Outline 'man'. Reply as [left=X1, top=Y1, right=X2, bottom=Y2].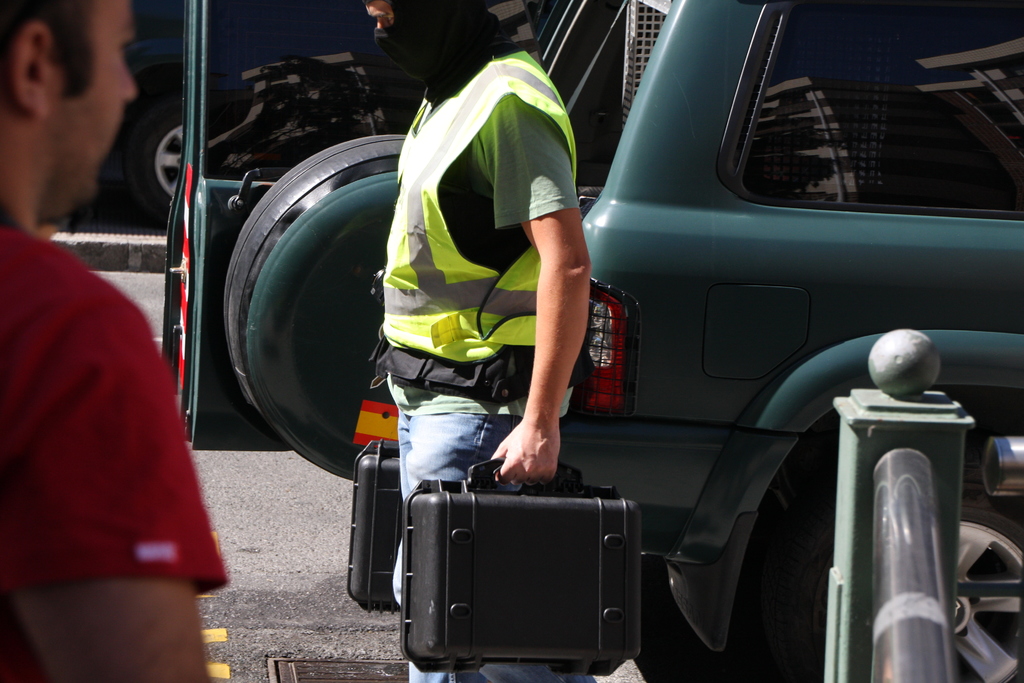
[left=0, top=0, right=230, bottom=680].
